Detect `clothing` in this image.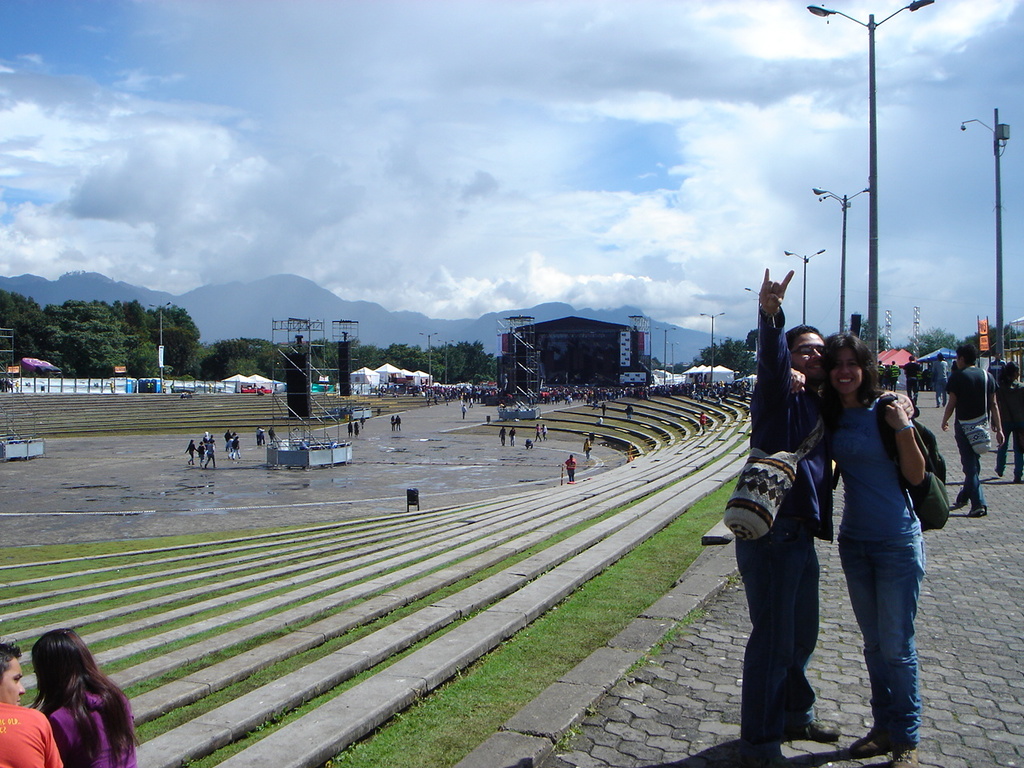
Detection: (x1=986, y1=358, x2=1006, y2=386).
